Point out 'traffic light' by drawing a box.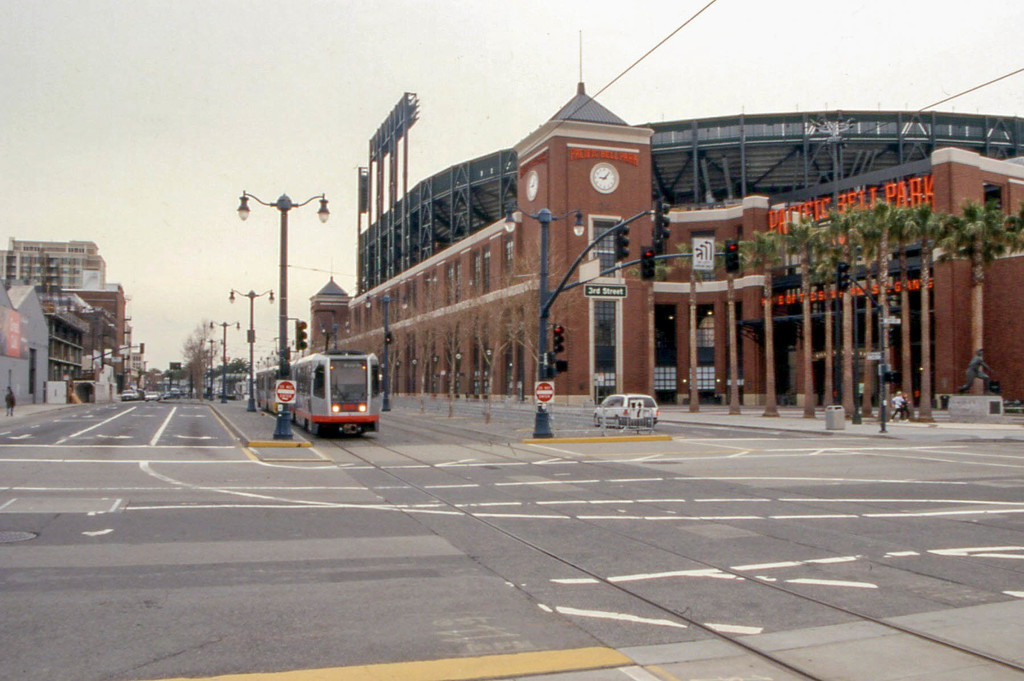
BBox(835, 263, 852, 292).
